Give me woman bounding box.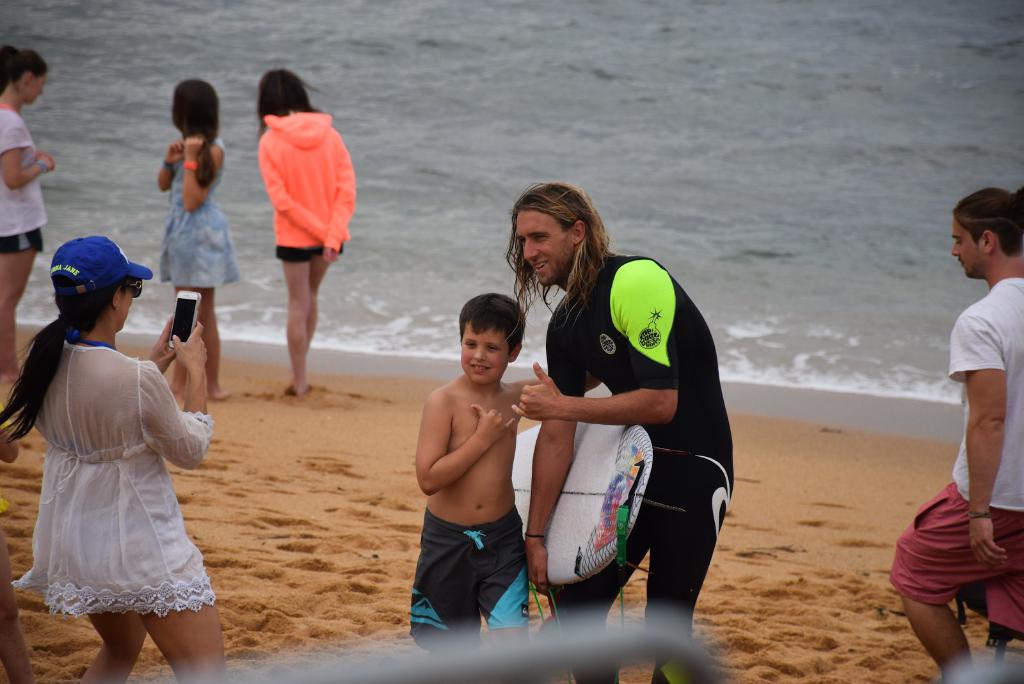
region(159, 74, 230, 406).
